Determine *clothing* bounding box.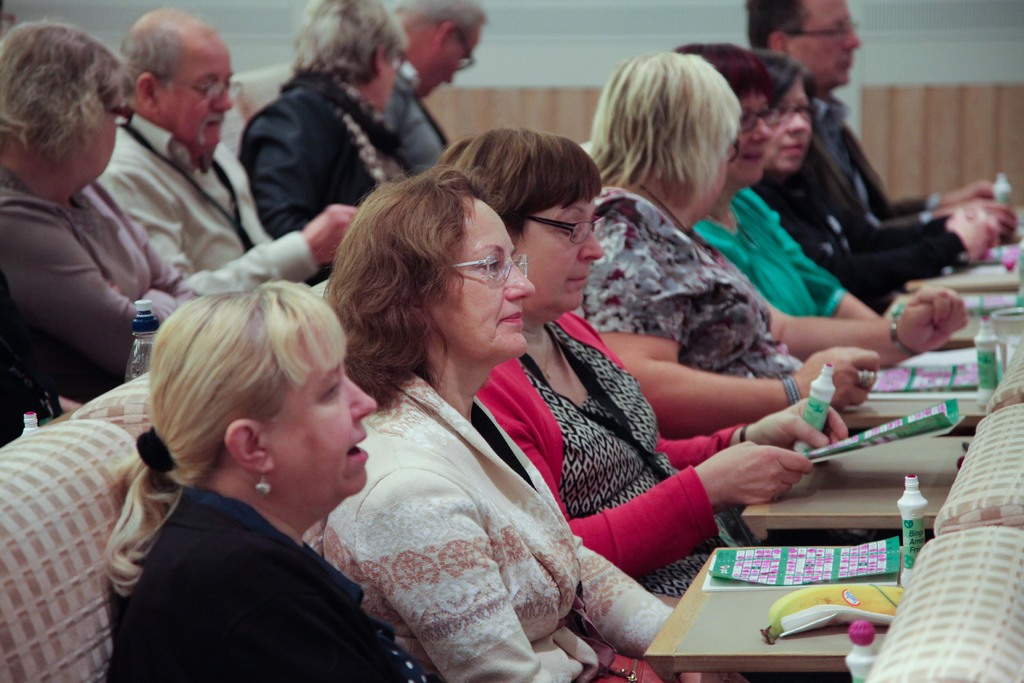
Determined: 478:304:754:600.
